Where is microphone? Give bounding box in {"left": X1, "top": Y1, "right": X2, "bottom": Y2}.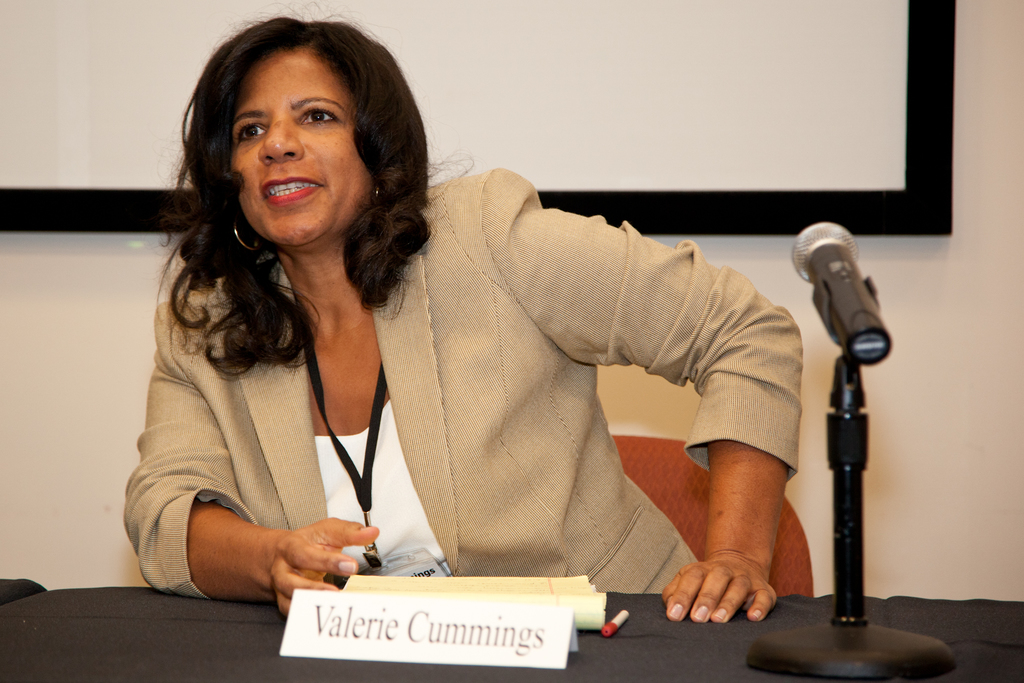
{"left": 787, "top": 217, "right": 883, "bottom": 367}.
